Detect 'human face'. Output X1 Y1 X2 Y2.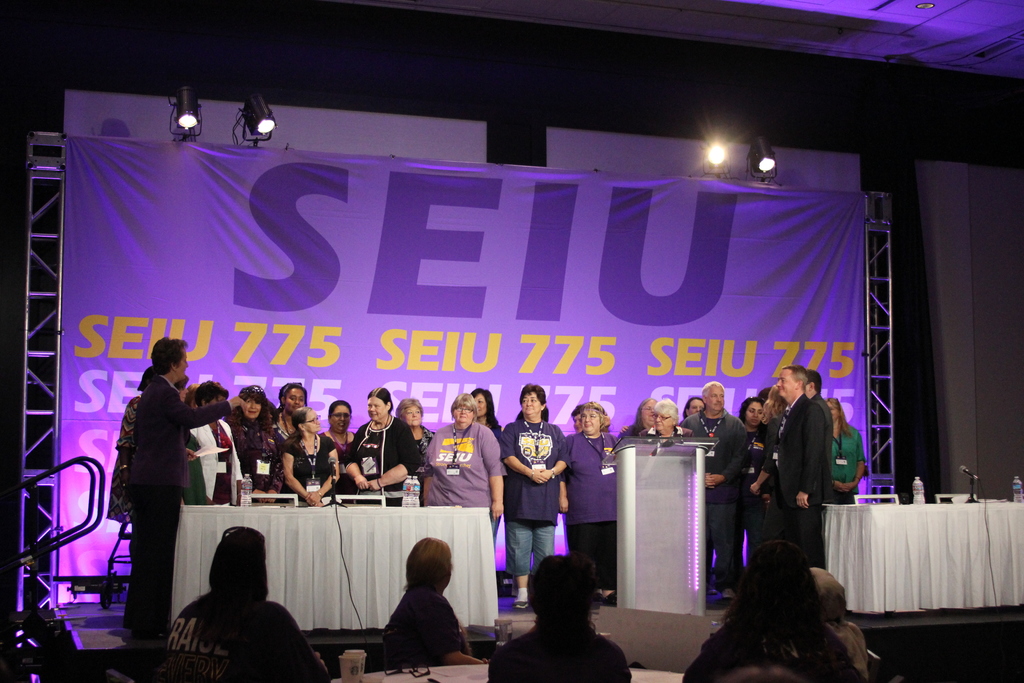
654 416 668 431.
